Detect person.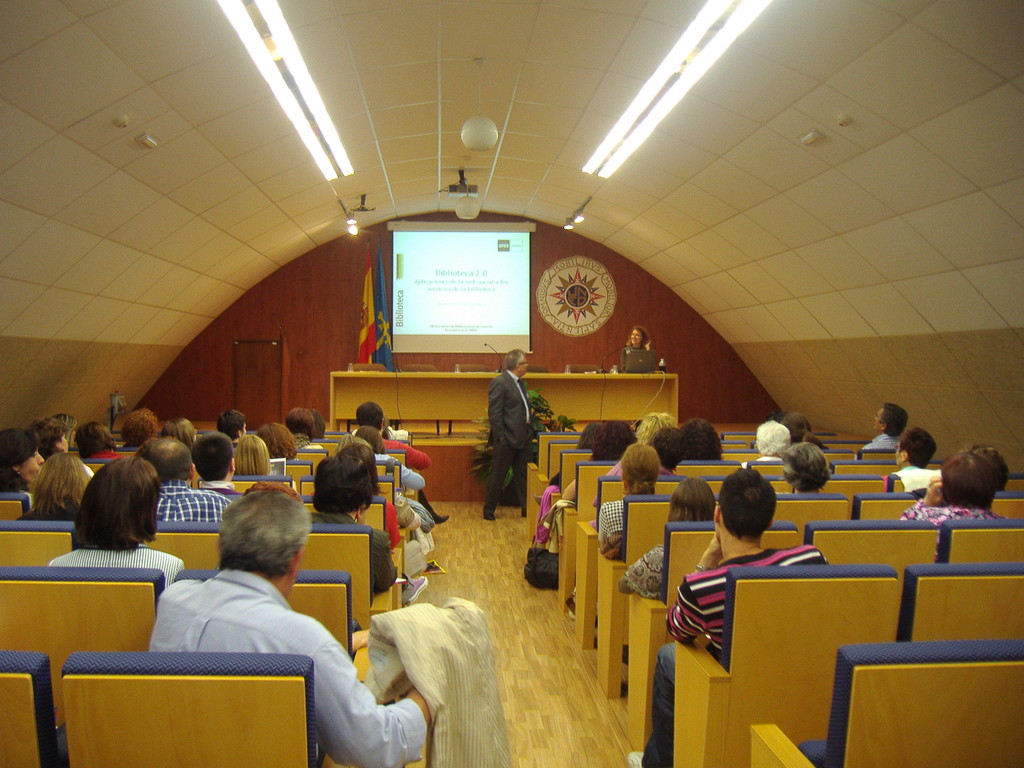
Detected at pyautogui.locateOnScreen(621, 479, 716, 597).
